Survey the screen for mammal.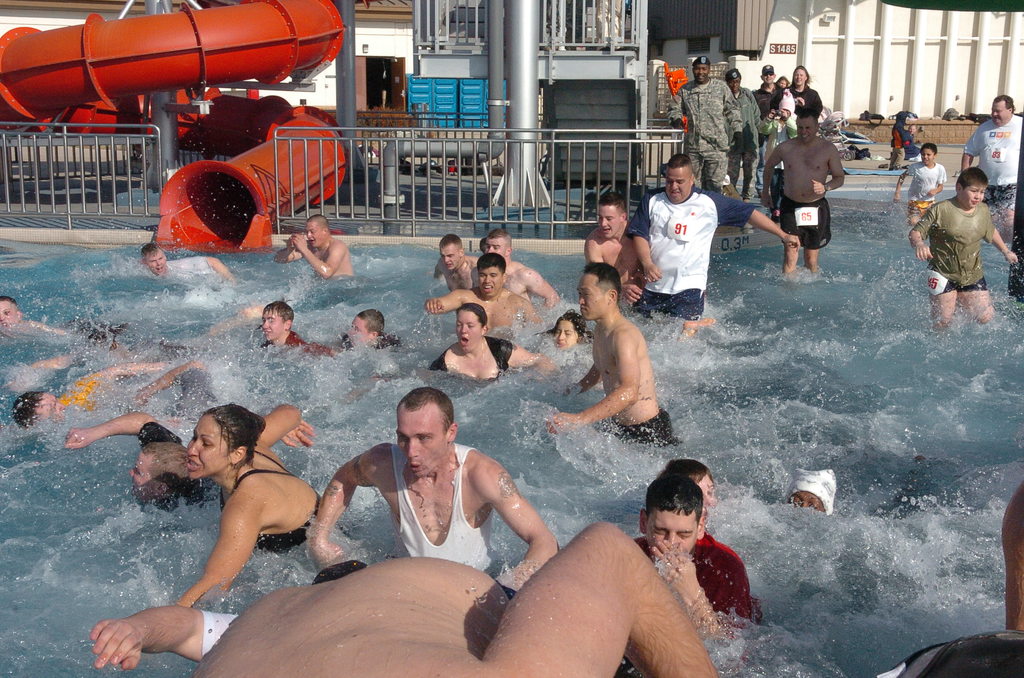
Survey found: [x1=0, y1=297, x2=68, y2=341].
